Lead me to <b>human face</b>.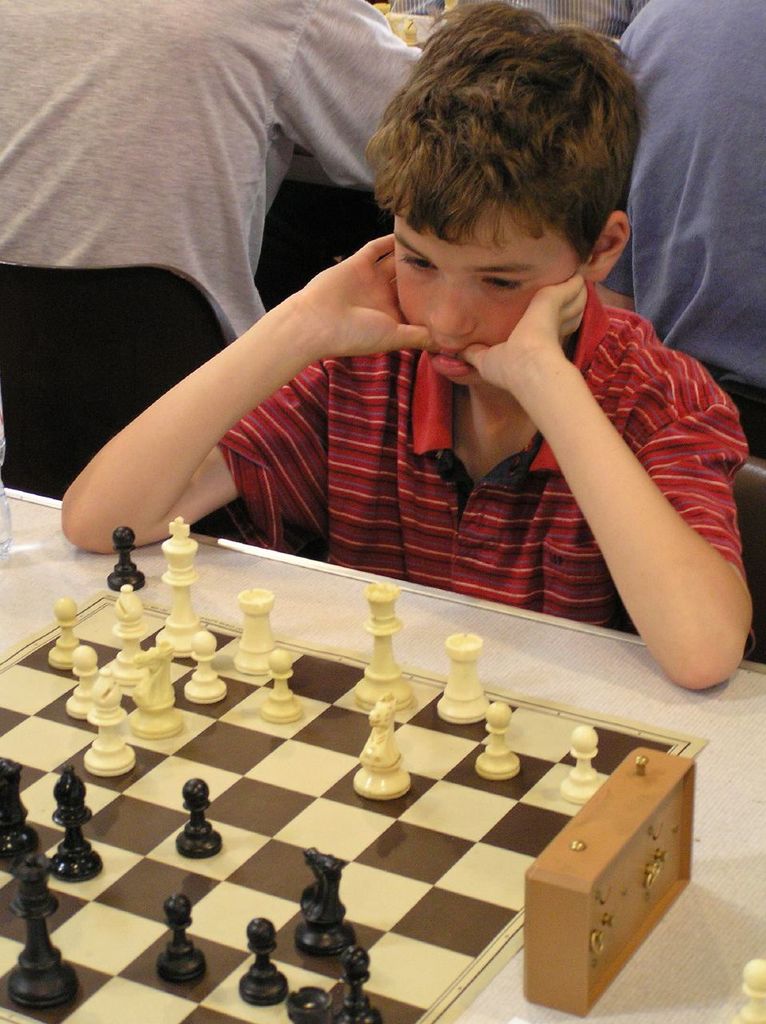
Lead to l=395, t=207, r=576, b=386.
